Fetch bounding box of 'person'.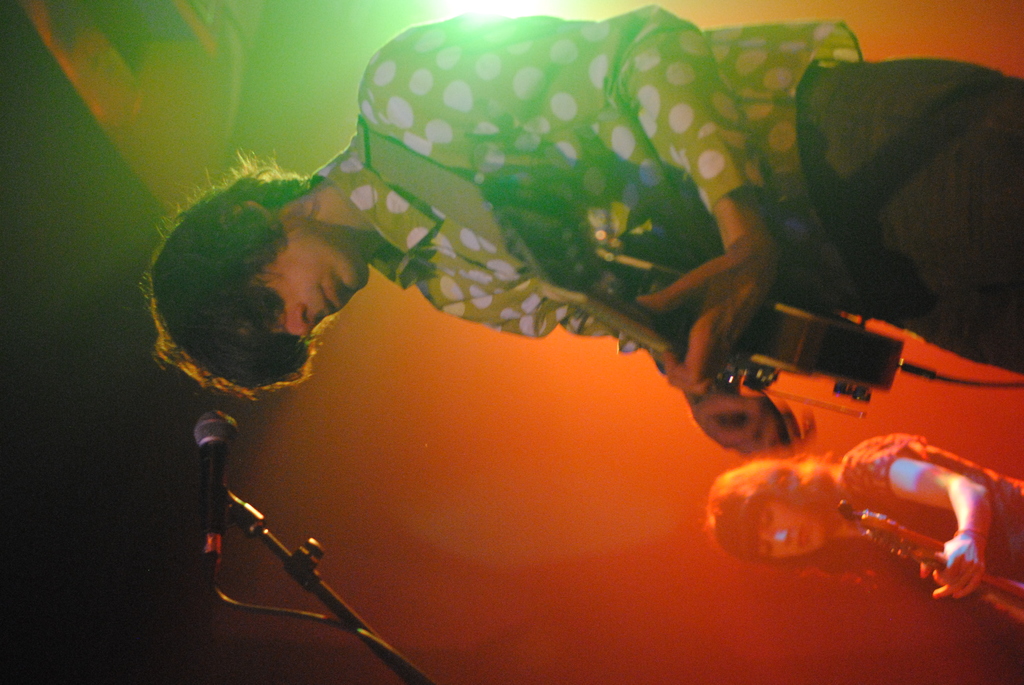
Bbox: {"x1": 158, "y1": 11, "x2": 1023, "y2": 374}.
